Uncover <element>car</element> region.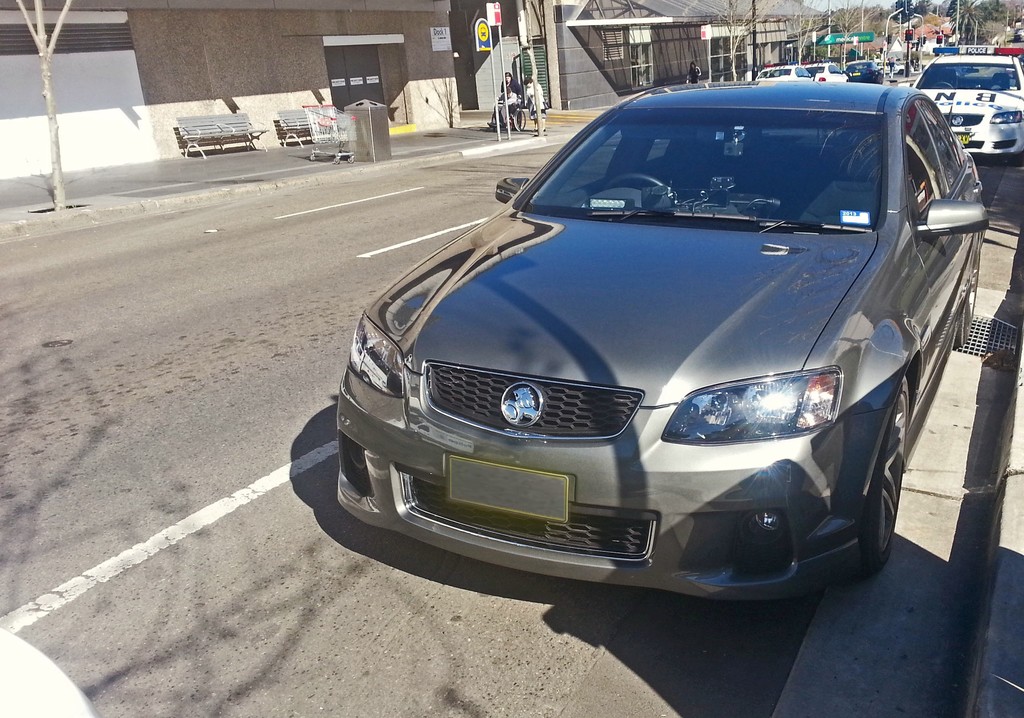
Uncovered: <region>756, 66, 811, 80</region>.
